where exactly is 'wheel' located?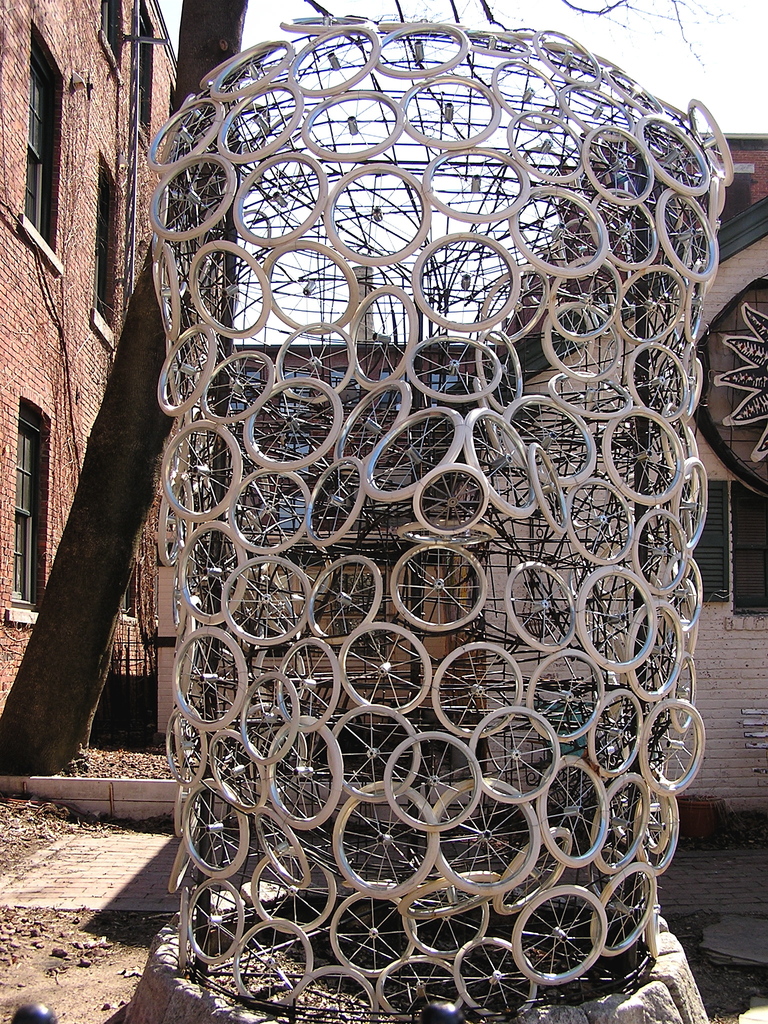
Its bounding box is <box>255,640,305,701</box>.
